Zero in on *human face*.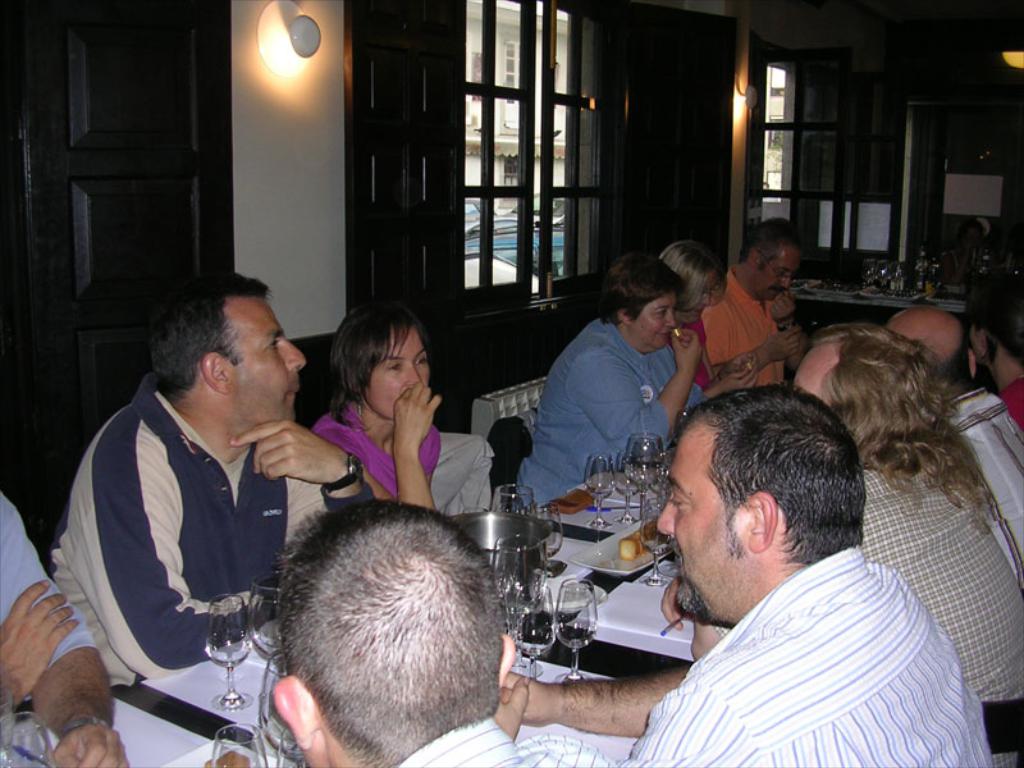
Zeroed in: Rect(758, 247, 792, 301).
